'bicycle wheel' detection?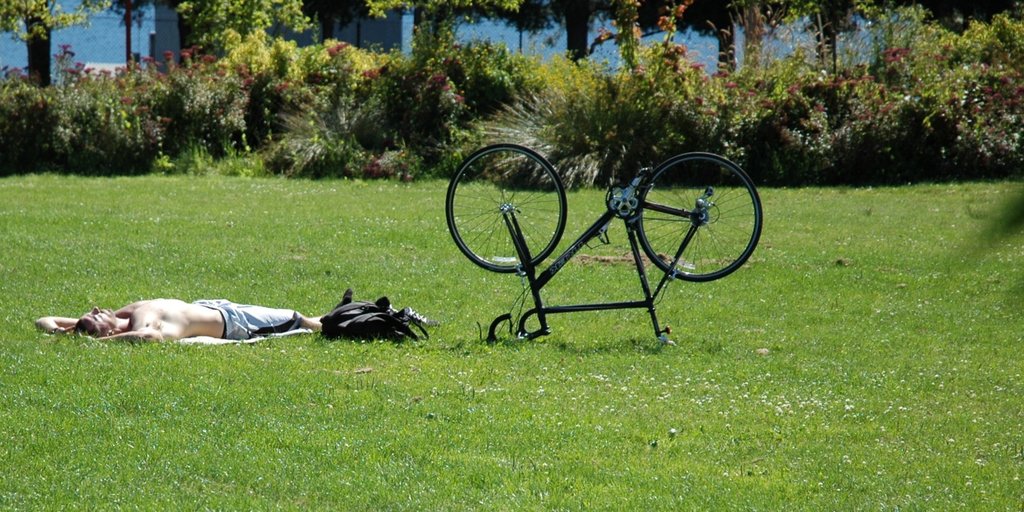
left=444, top=143, right=570, bottom=282
